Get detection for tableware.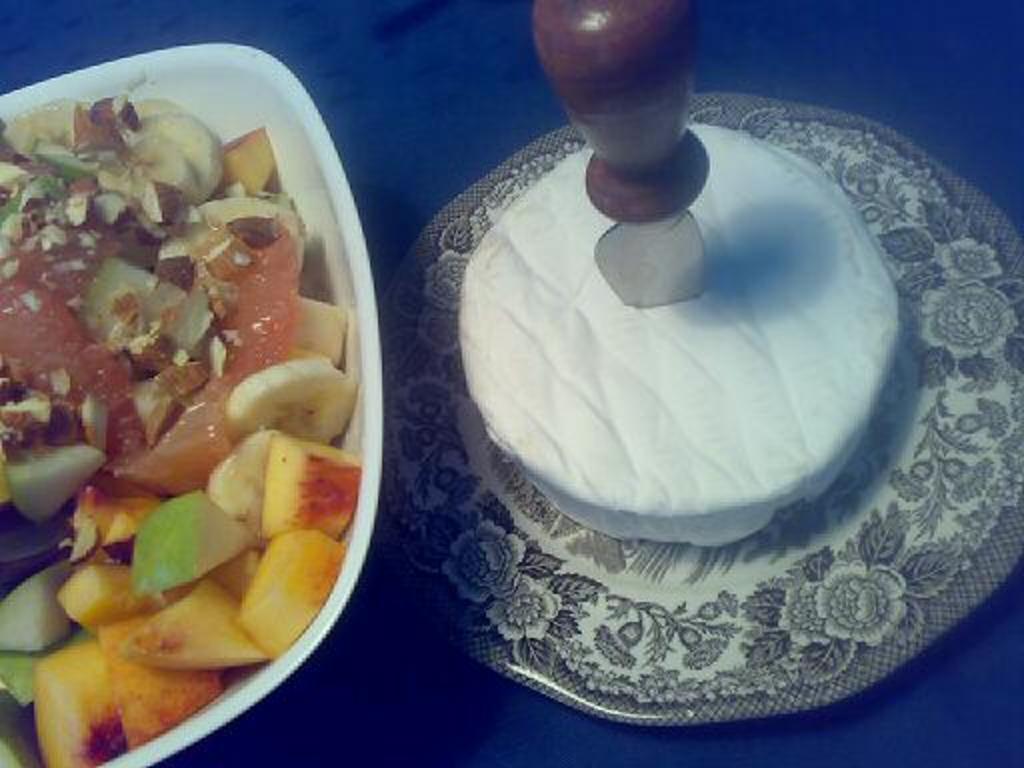
Detection: bbox=[0, 12, 410, 767].
